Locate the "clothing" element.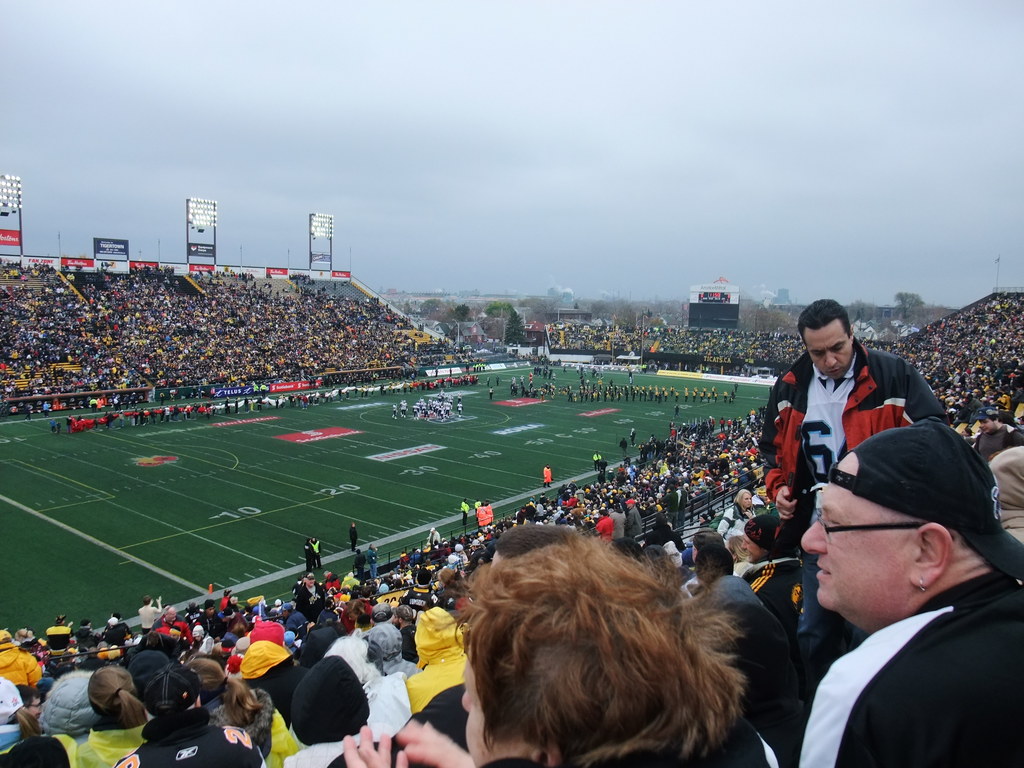
Element bbox: [757, 339, 959, 531].
